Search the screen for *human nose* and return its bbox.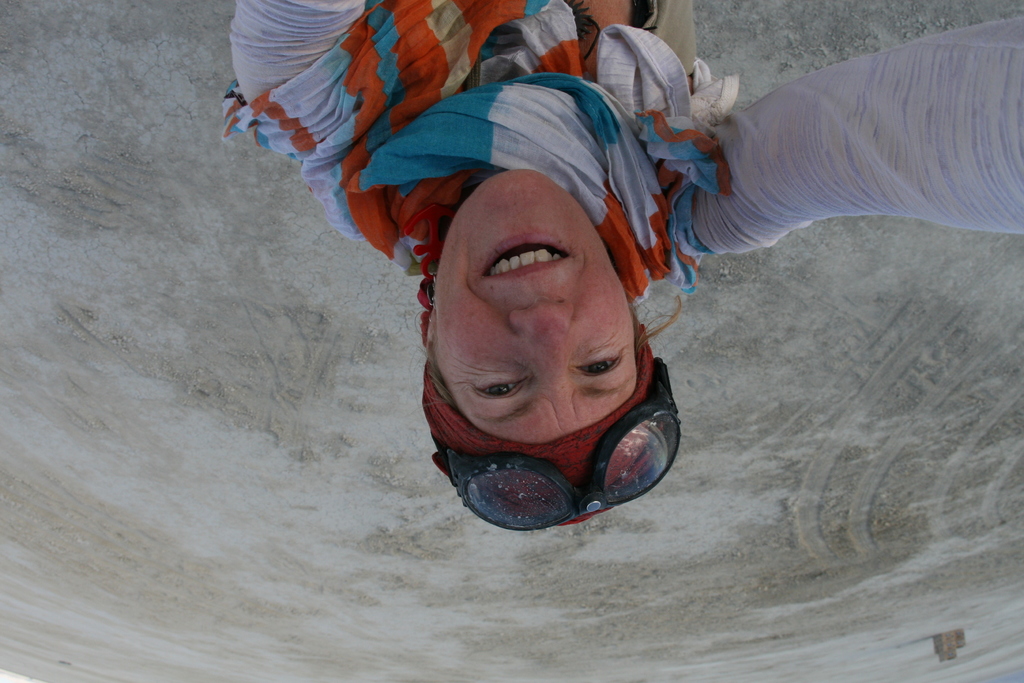
Found: BBox(507, 293, 575, 375).
